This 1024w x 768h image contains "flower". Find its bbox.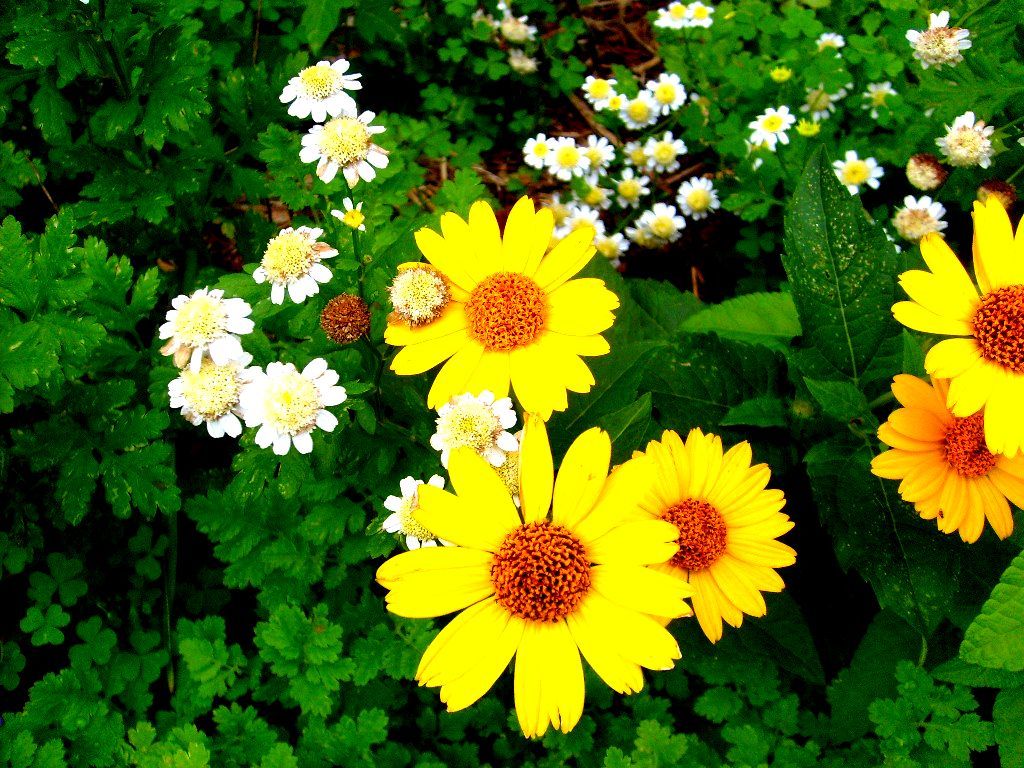
x1=886, y1=195, x2=1023, y2=466.
